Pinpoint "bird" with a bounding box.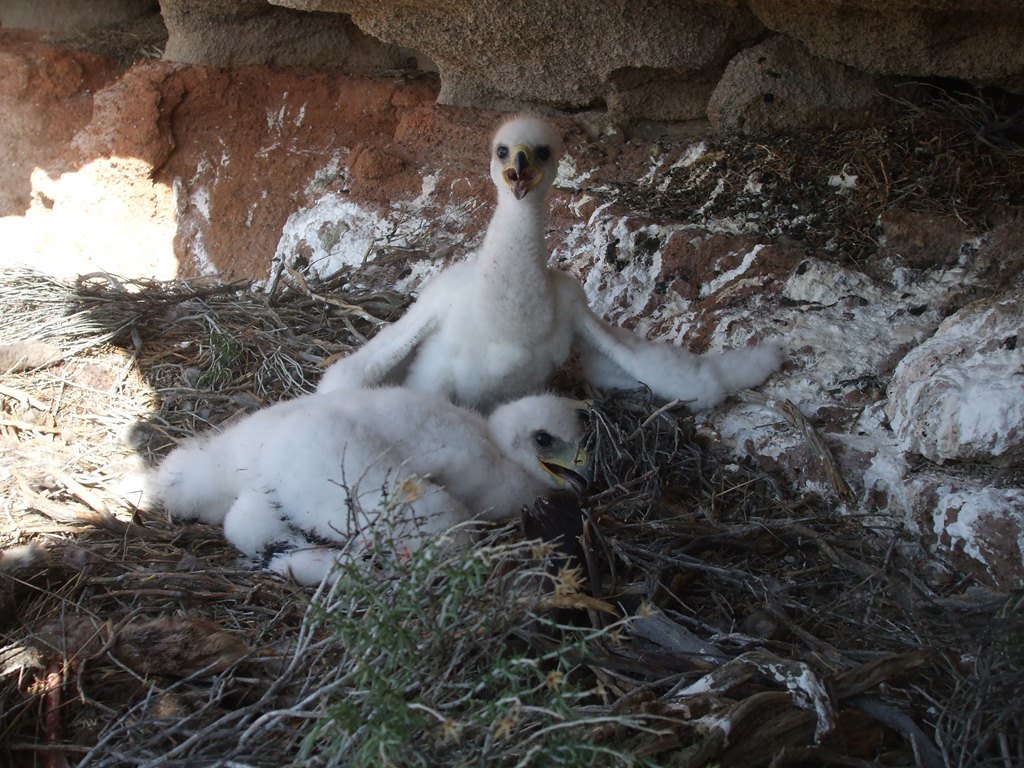
[312, 112, 790, 420].
